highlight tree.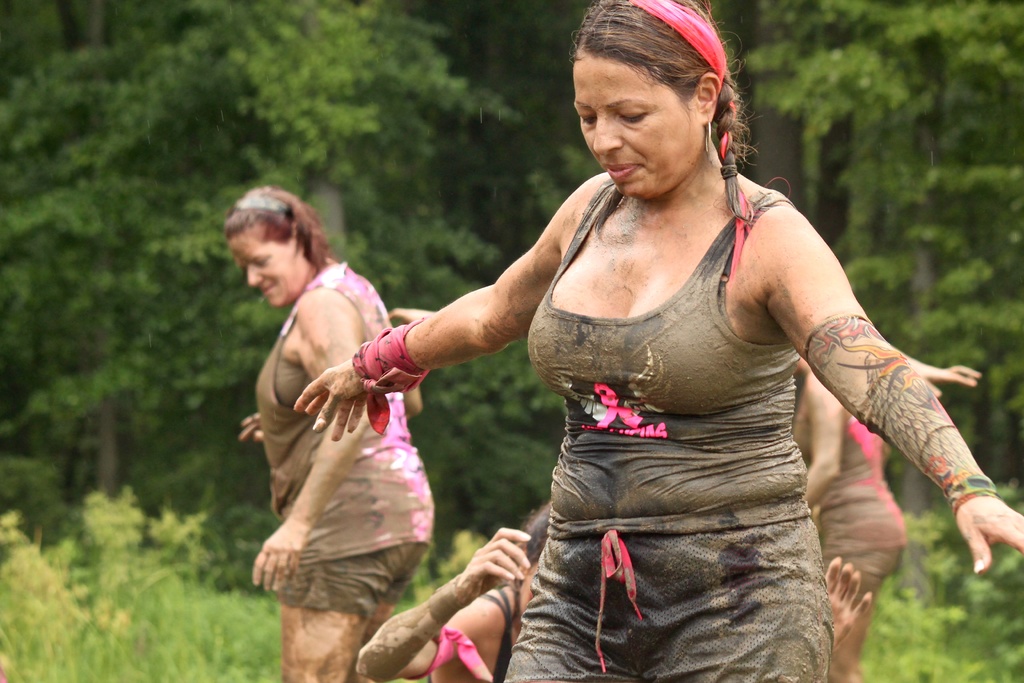
Highlighted region: Rect(755, 0, 814, 227).
